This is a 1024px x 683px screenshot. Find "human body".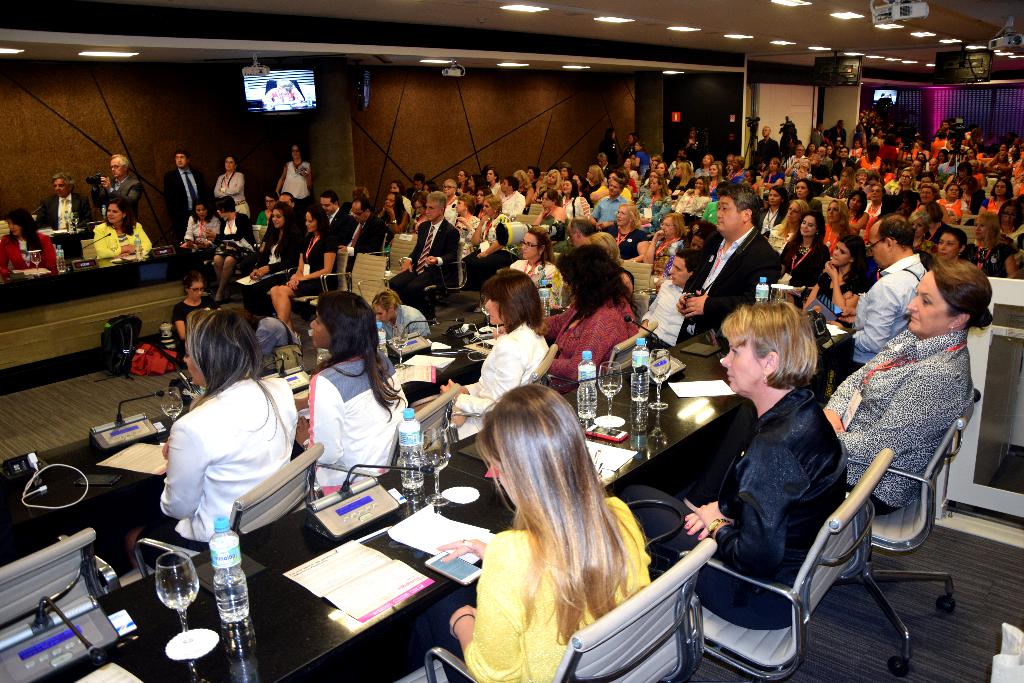
Bounding box: <region>316, 288, 399, 495</region>.
